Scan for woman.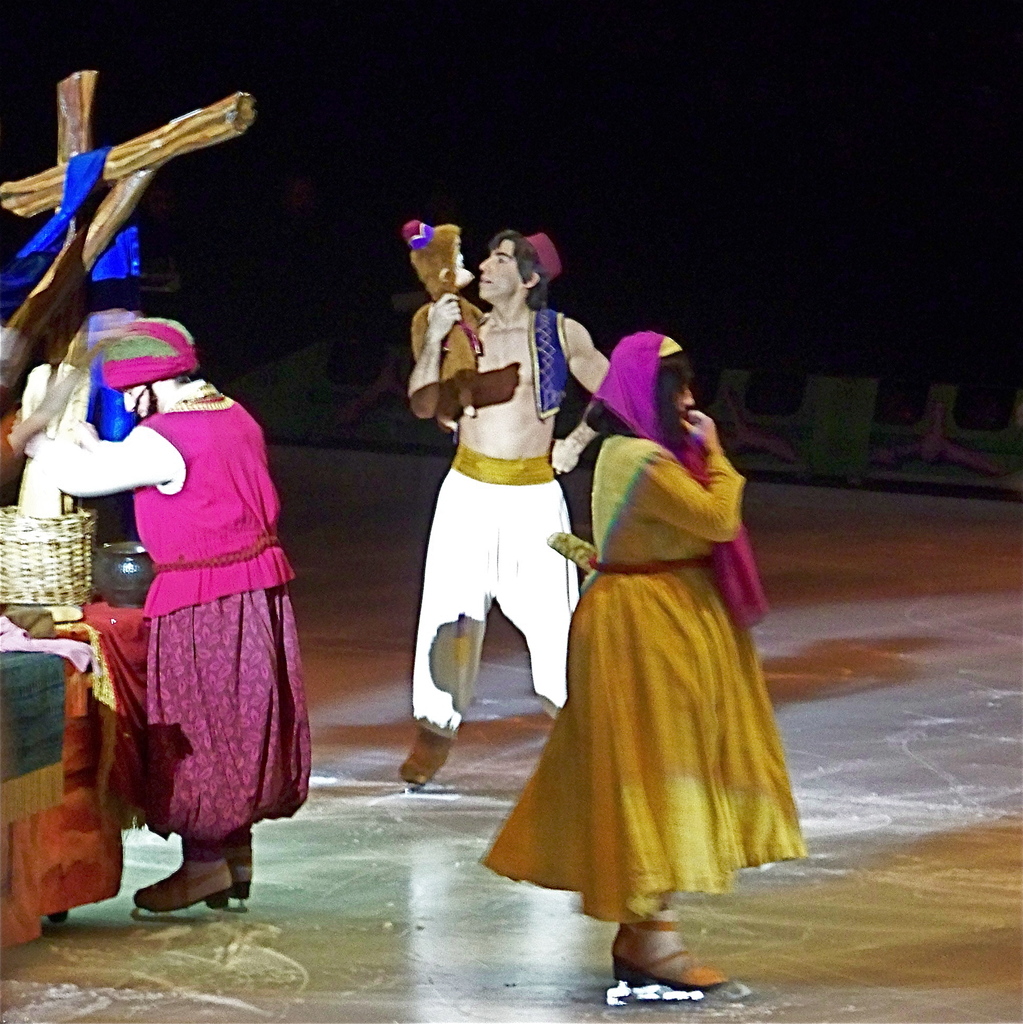
Scan result: 479 337 809 1007.
